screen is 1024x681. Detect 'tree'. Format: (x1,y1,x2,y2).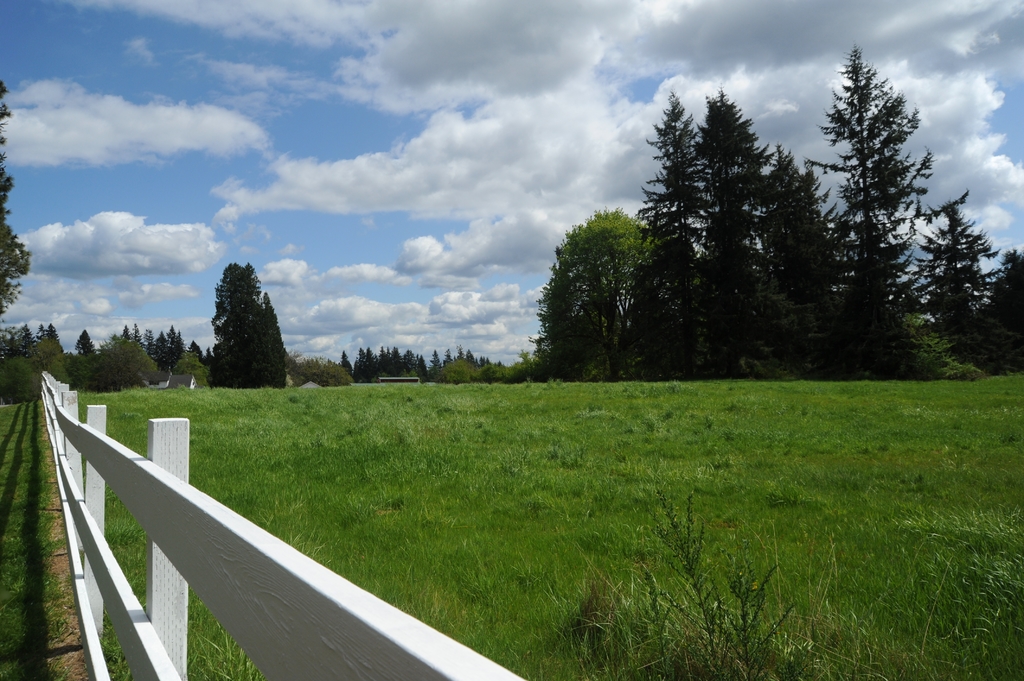
(0,314,211,394).
